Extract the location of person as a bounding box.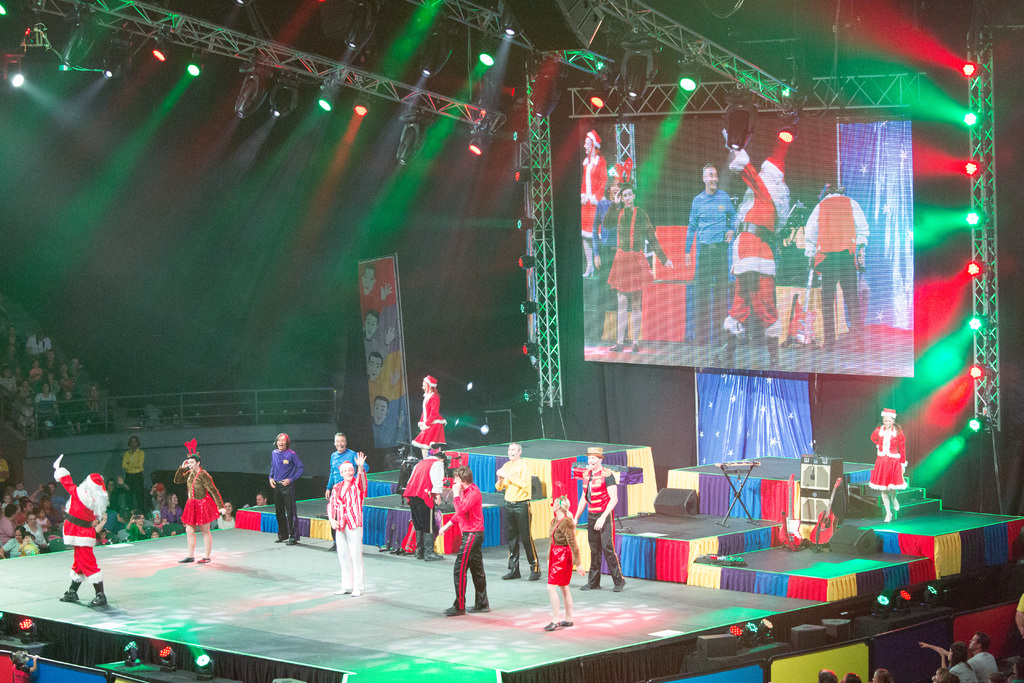
{"x1": 173, "y1": 452, "x2": 228, "y2": 565}.
